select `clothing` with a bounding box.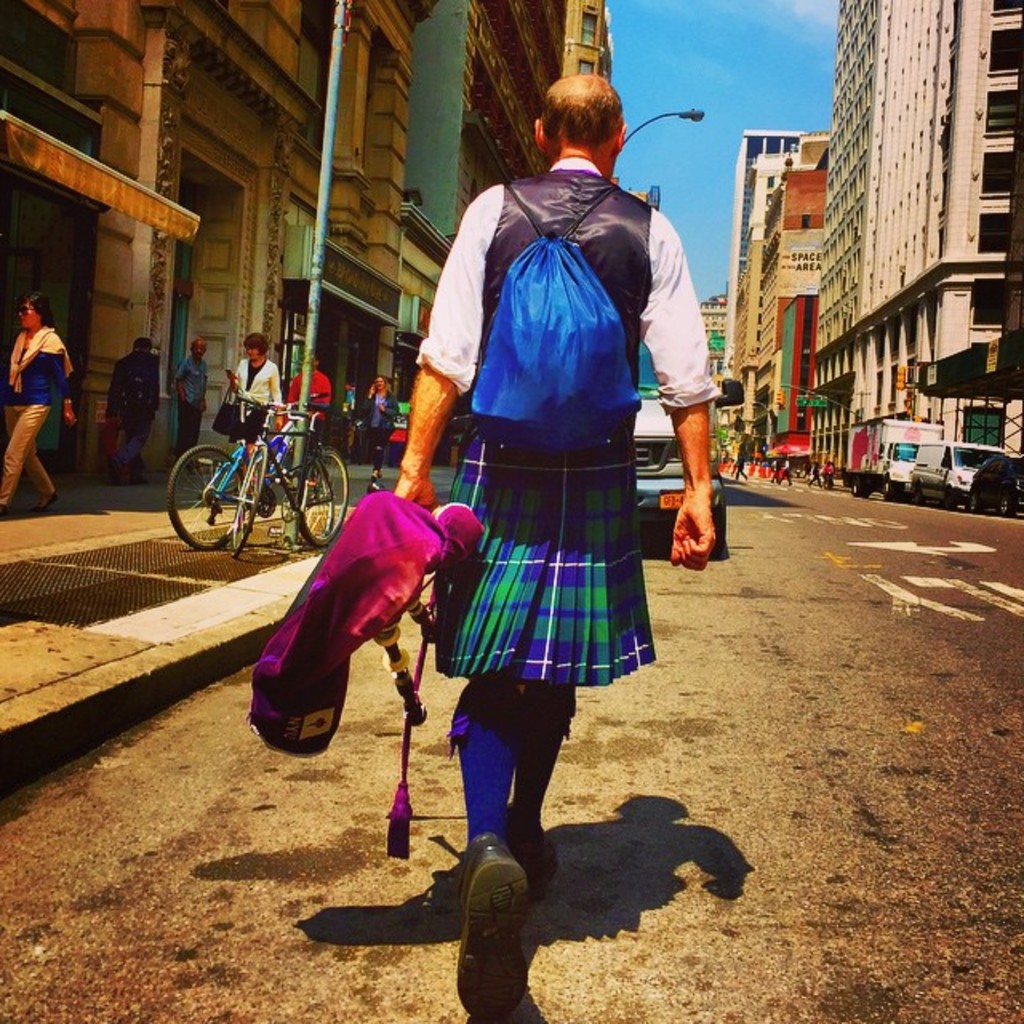
locate(779, 456, 794, 482).
